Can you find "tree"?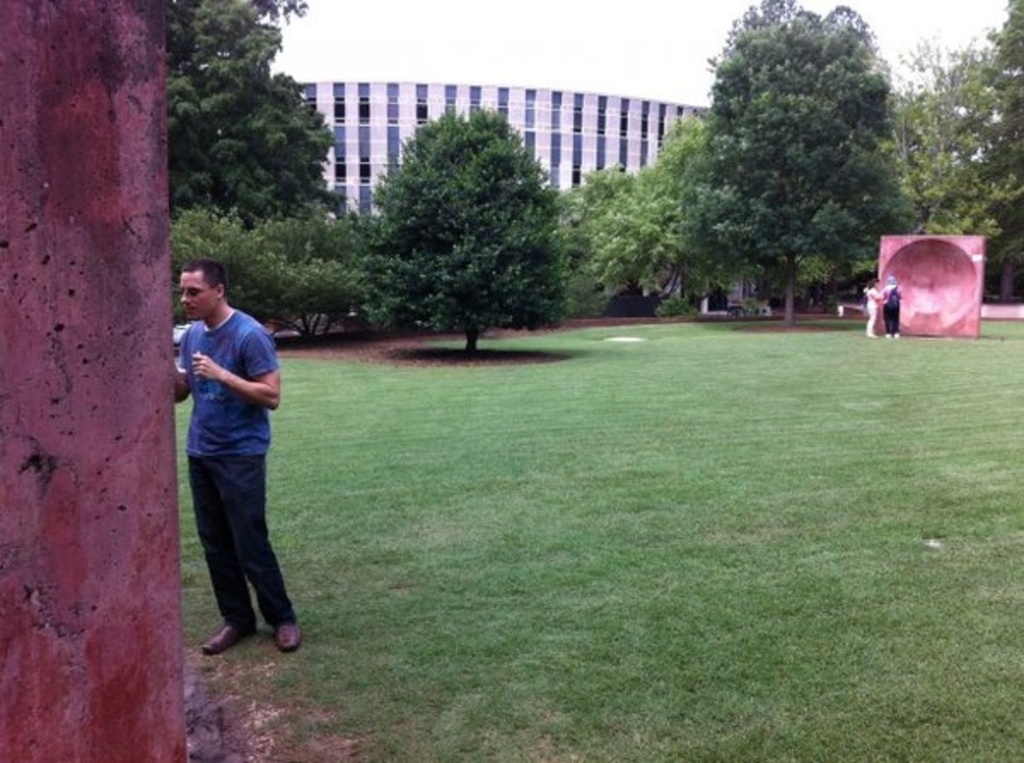
Yes, bounding box: {"x1": 650, "y1": 114, "x2": 705, "y2": 215}.
